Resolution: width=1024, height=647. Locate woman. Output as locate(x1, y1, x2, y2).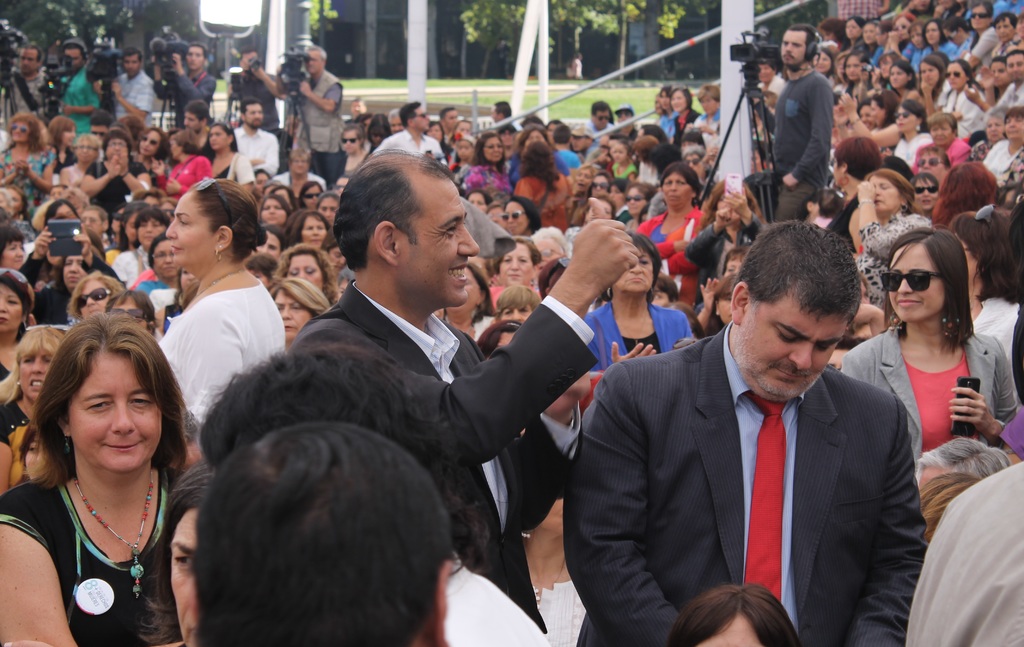
locate(20, 228, 122, 324).
